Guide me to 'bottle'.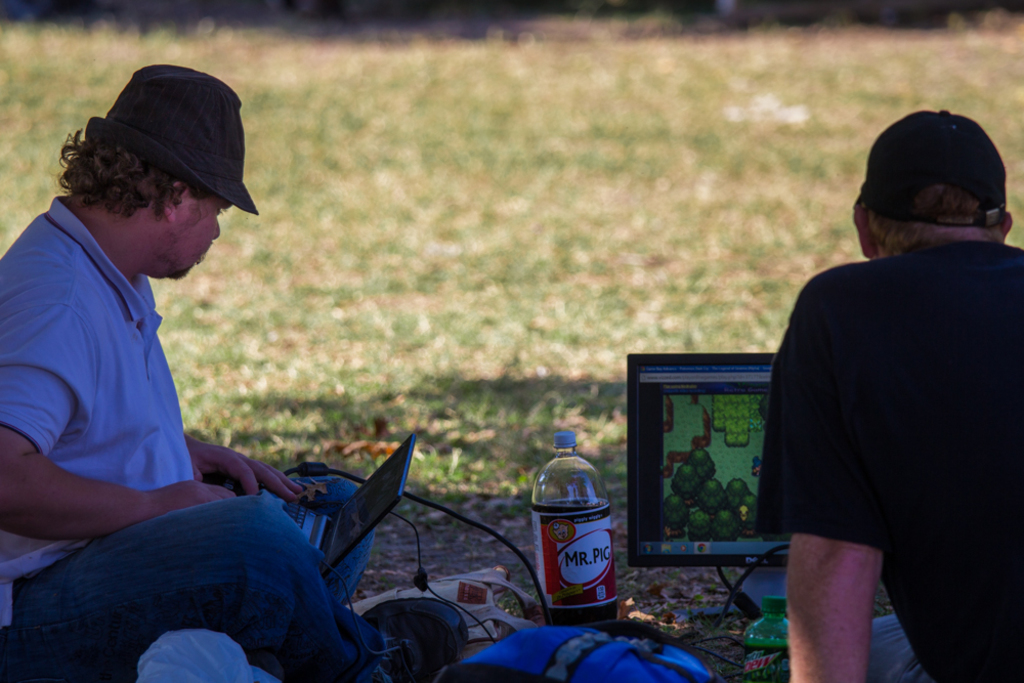
Guidance: box=[525, 420, 626, 609].
